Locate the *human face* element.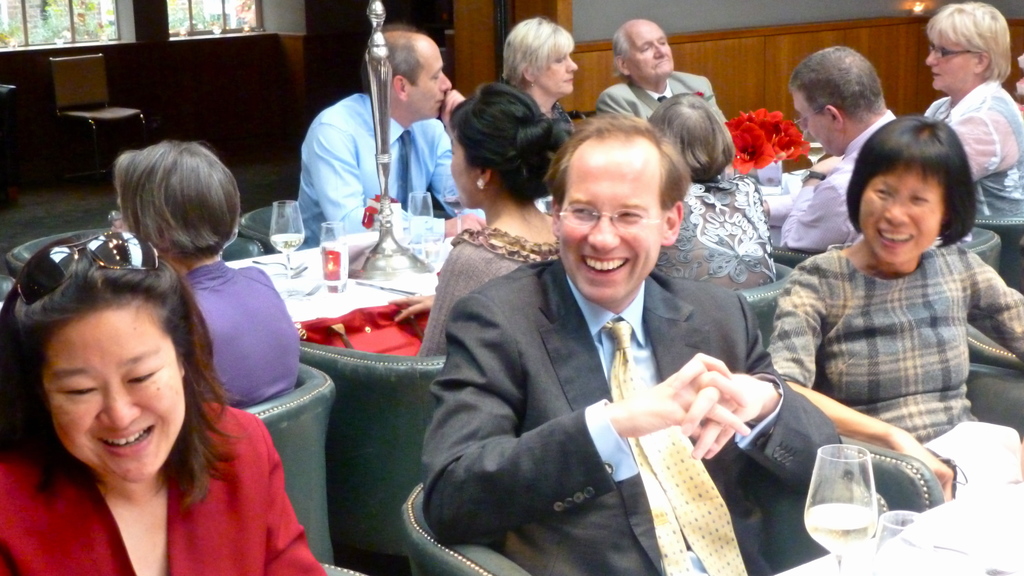
Element bbox: {"left": 541, "top": 57, "right": 578, "bottom": 99}.
